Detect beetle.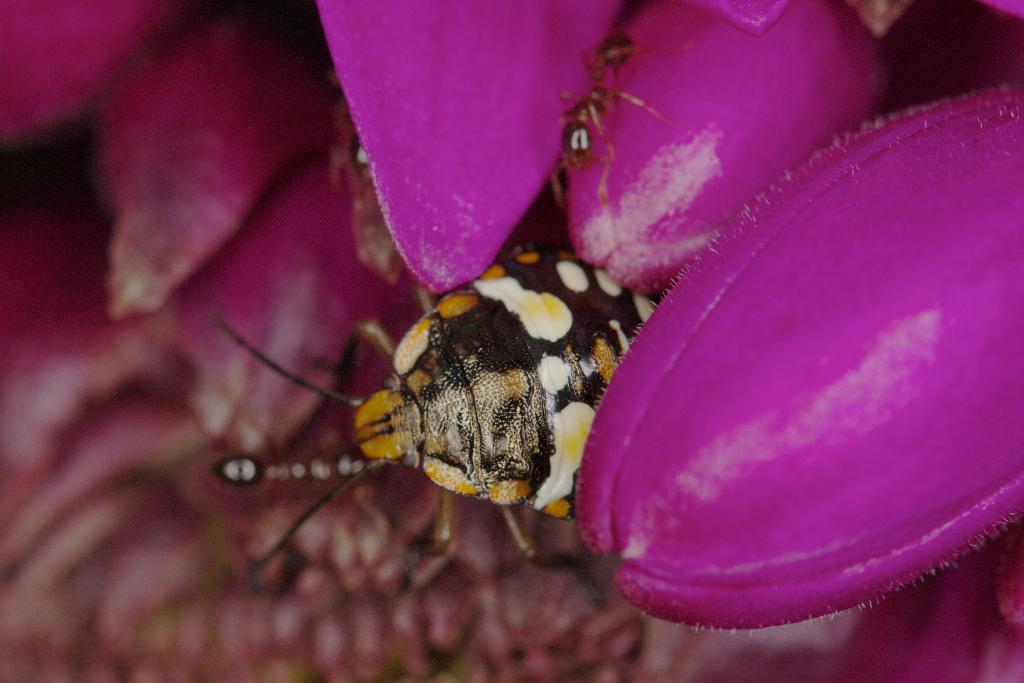
Detected at (x1=221, y1=255, x2=609, y2=593).
